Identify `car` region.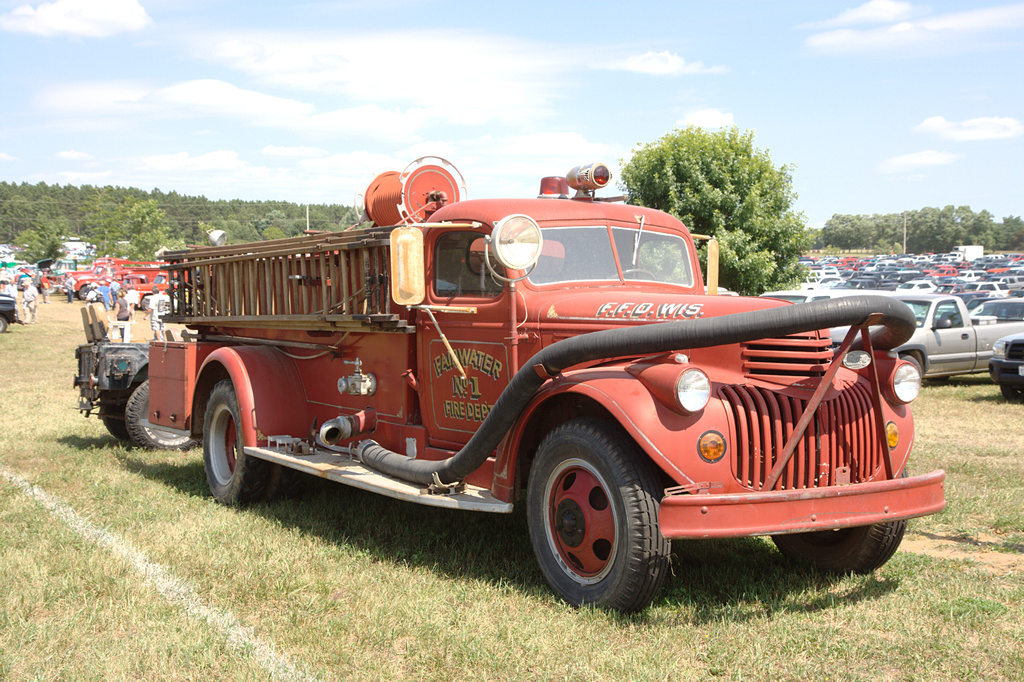
Region: 752, 284, 882, 349.
